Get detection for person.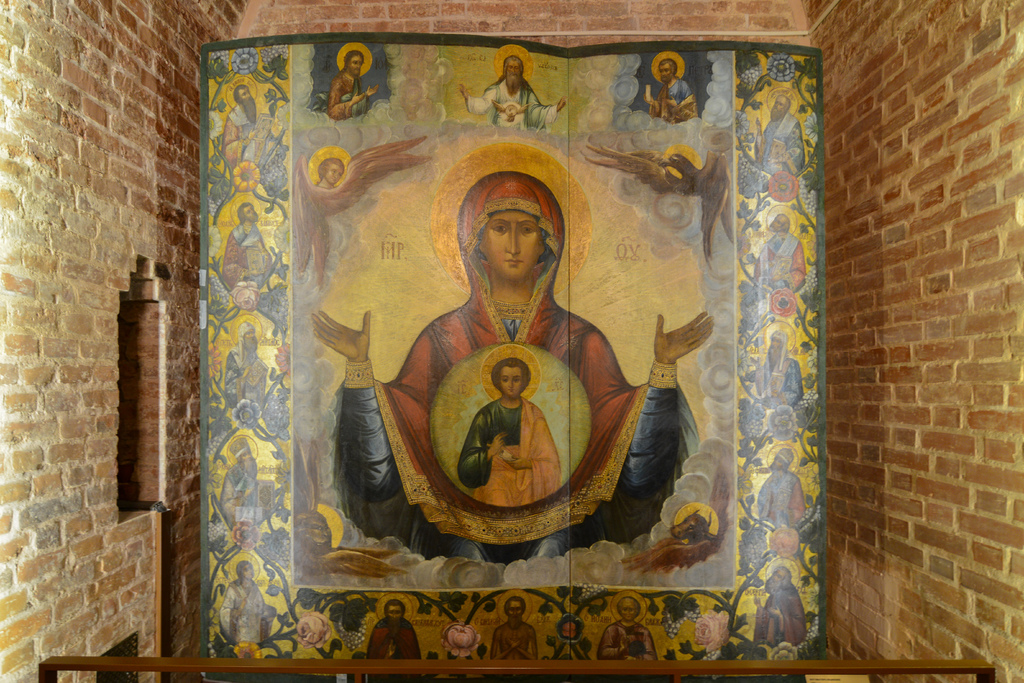
Detection: (left=219, top=198, right=273, bottom=303).
